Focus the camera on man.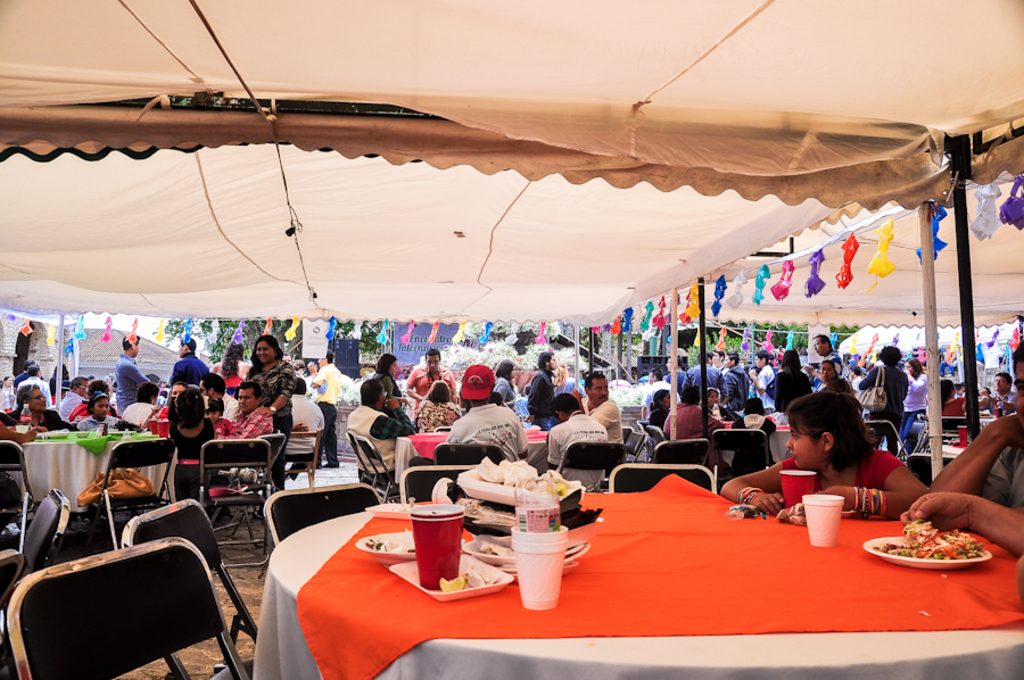
Focus region: x1=14, y1=362, x2=53, y2=404.
